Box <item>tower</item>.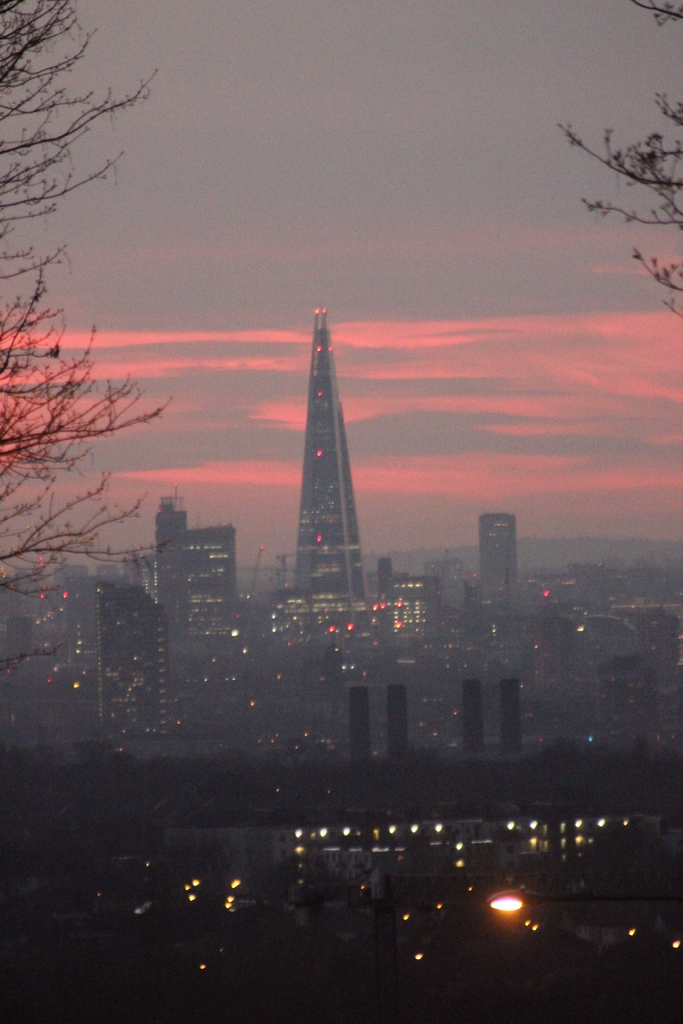
box(295, 307, 368, 603).
